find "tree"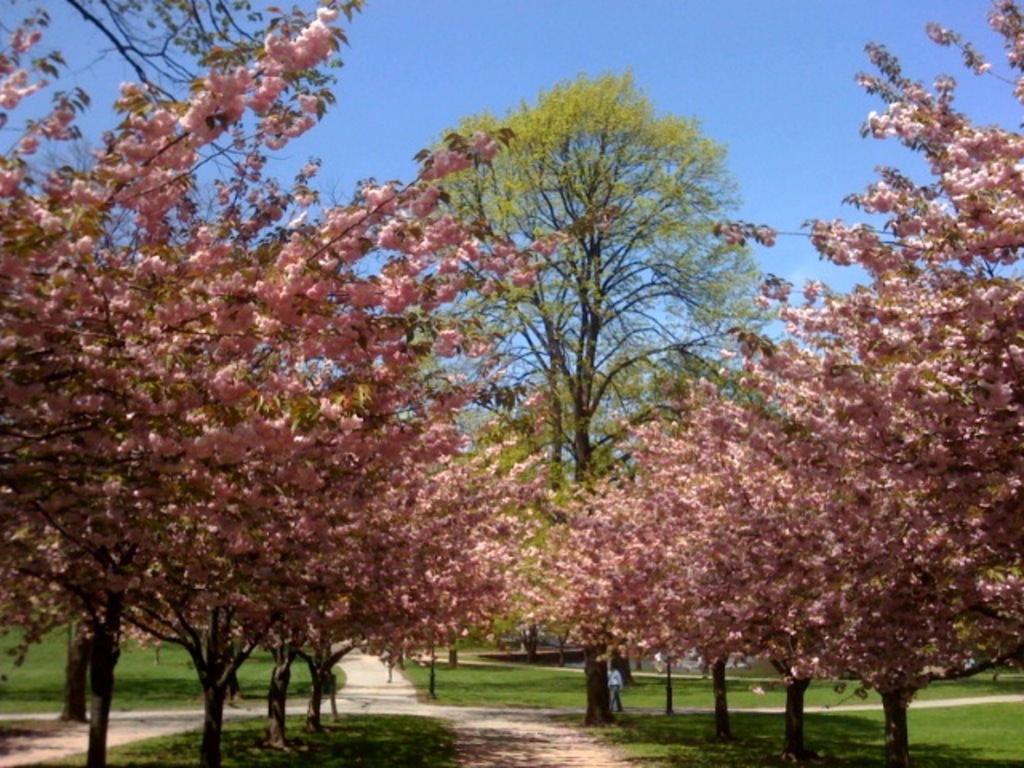
(526,0,1022,766)
